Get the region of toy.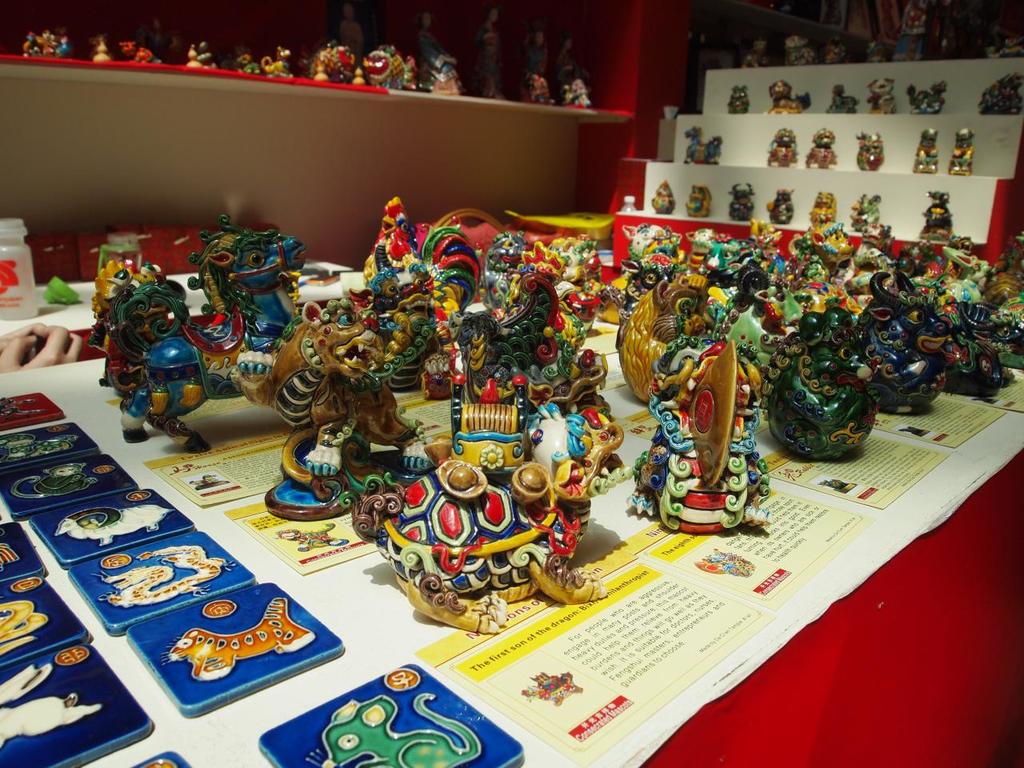
left=333, top=410, right=631, bottom=625.
